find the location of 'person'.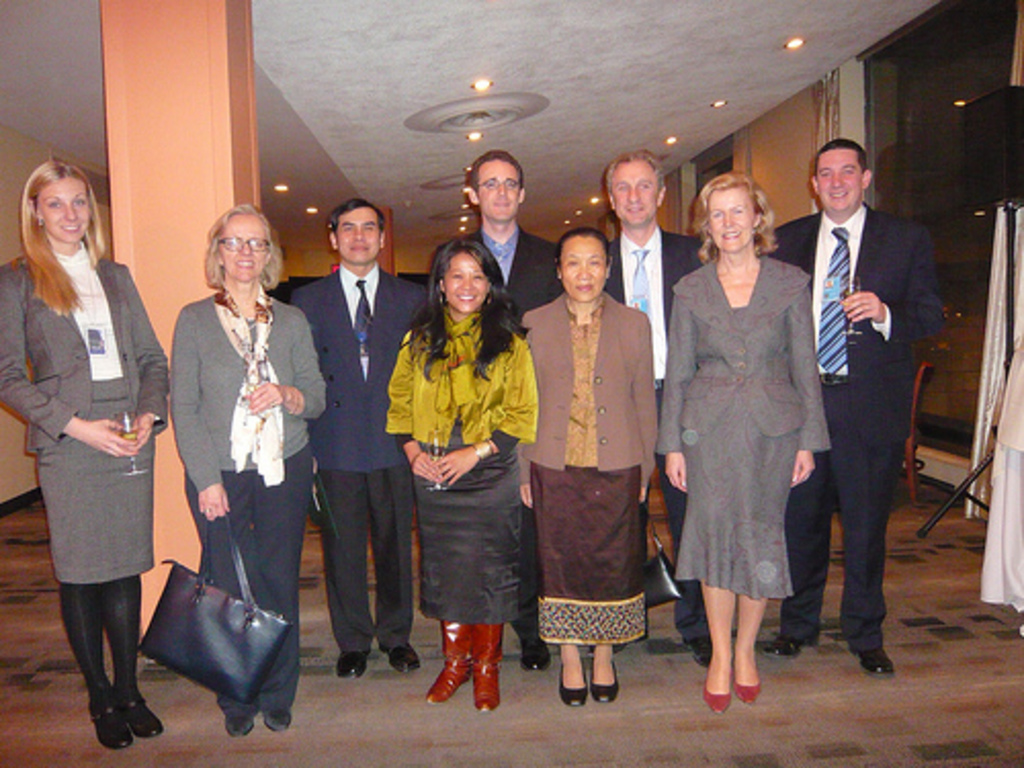
Location: bbox=[289, 199, 432, 678].
